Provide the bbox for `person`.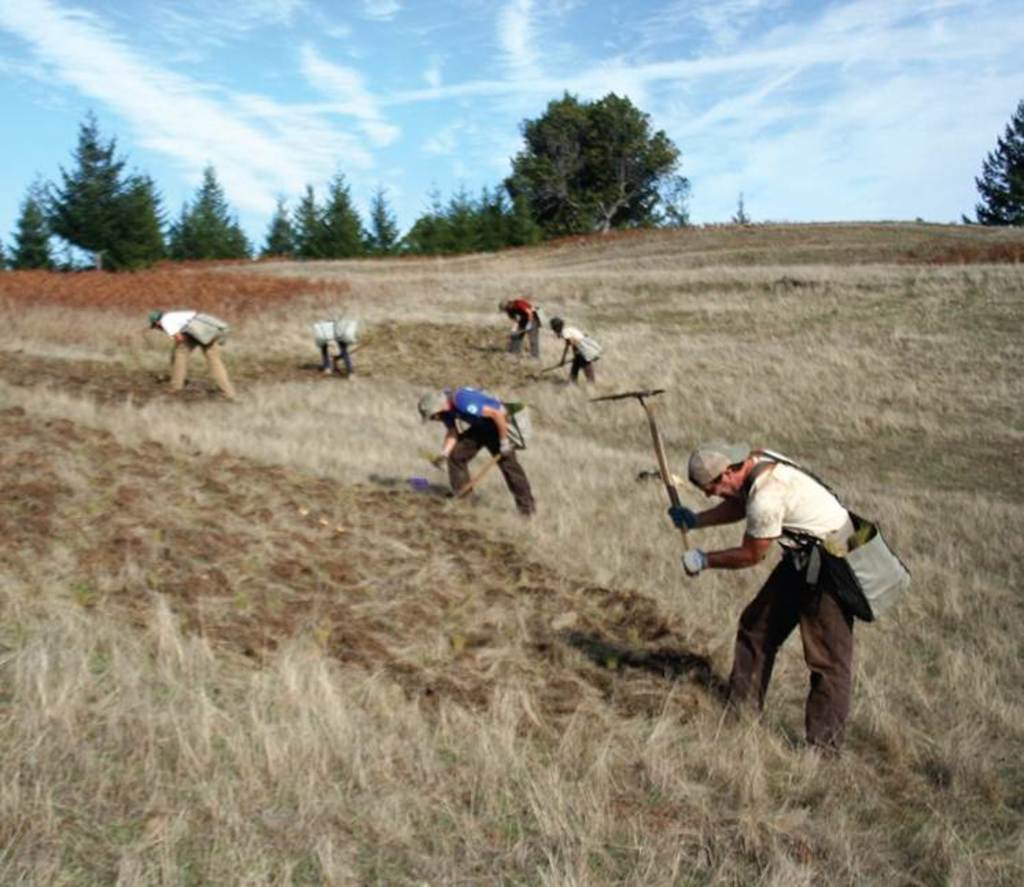
(left=150, top=308, right=244, bottom=401).
